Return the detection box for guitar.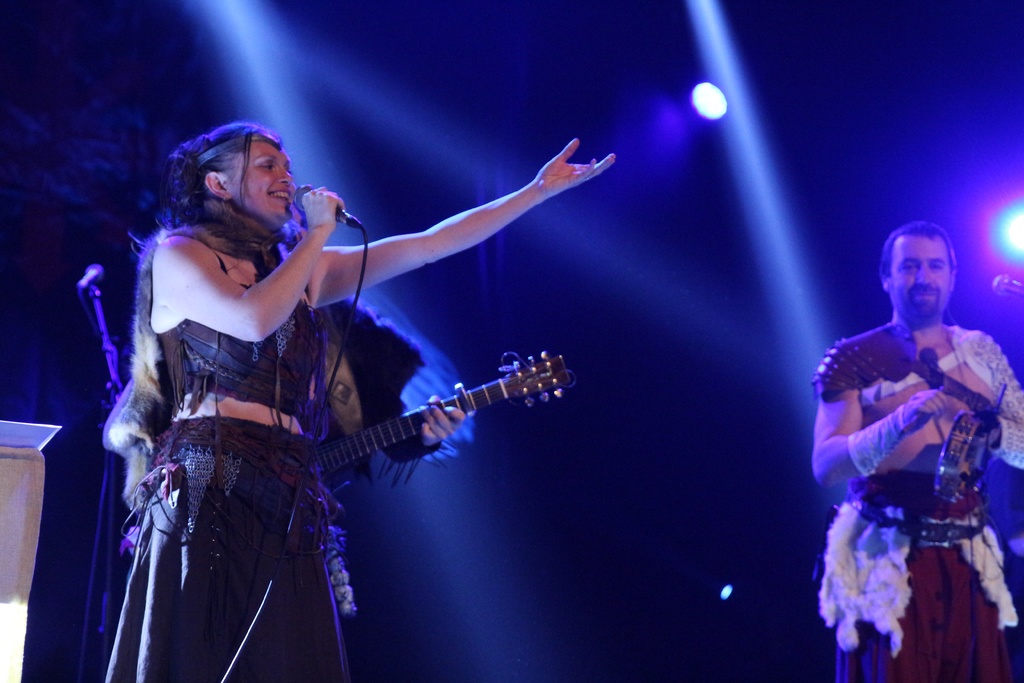
{"left": 315, "top": 352, "right": 577, "bottom": 485}.
